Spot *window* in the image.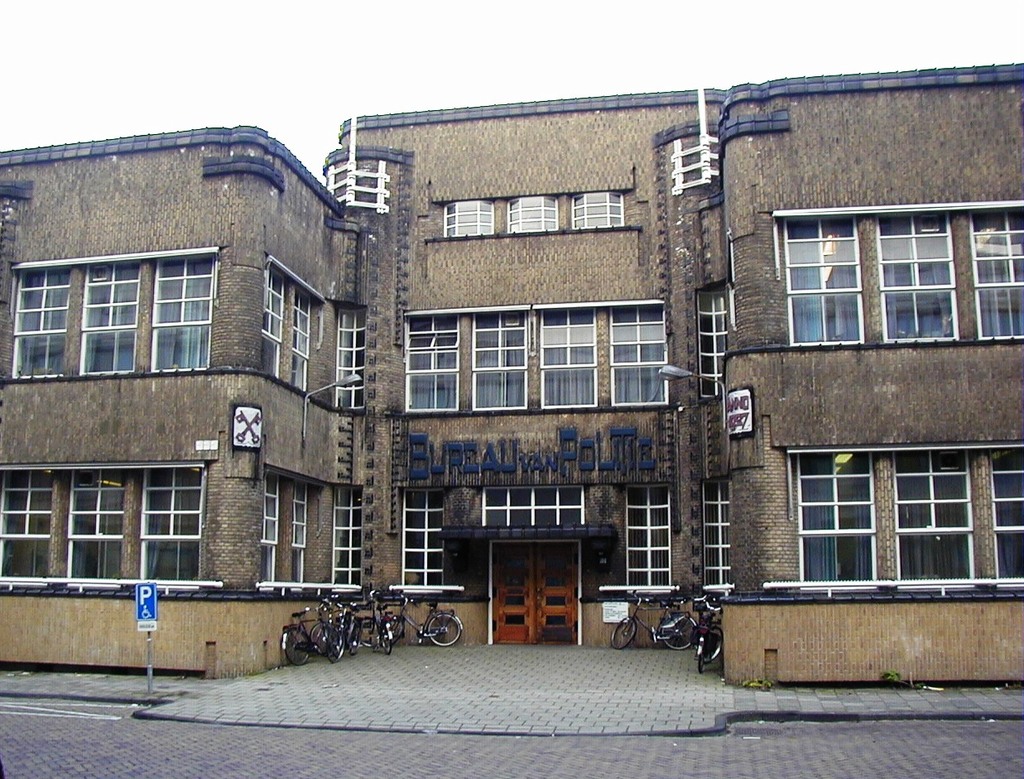
*window* found at {"x1": 602, "y1": 297, "x2": 667, "y2": 404}.
